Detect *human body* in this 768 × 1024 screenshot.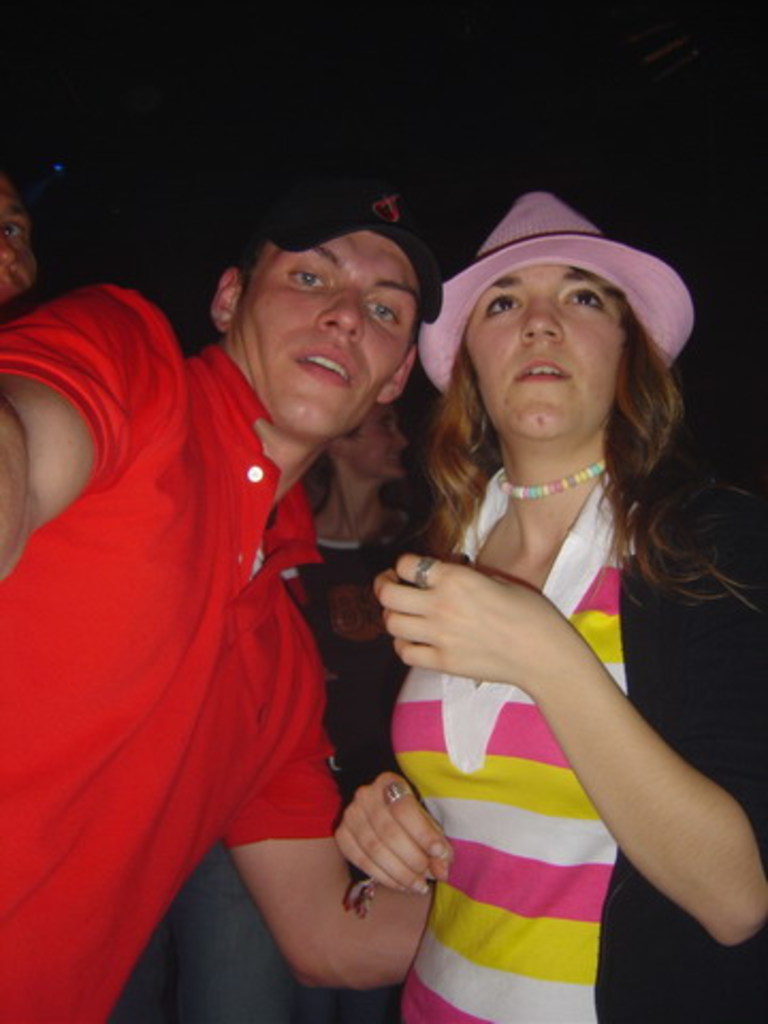
Detection: bbox(279, 484, 429, 794).
